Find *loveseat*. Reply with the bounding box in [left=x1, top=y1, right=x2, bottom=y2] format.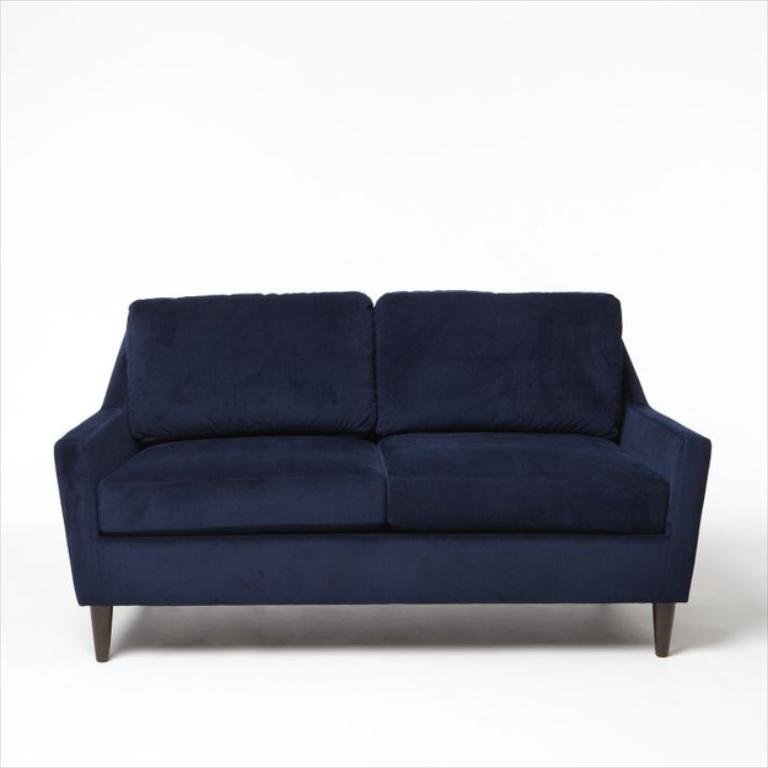
[left=14, top=268, right=716, bottom=664].
